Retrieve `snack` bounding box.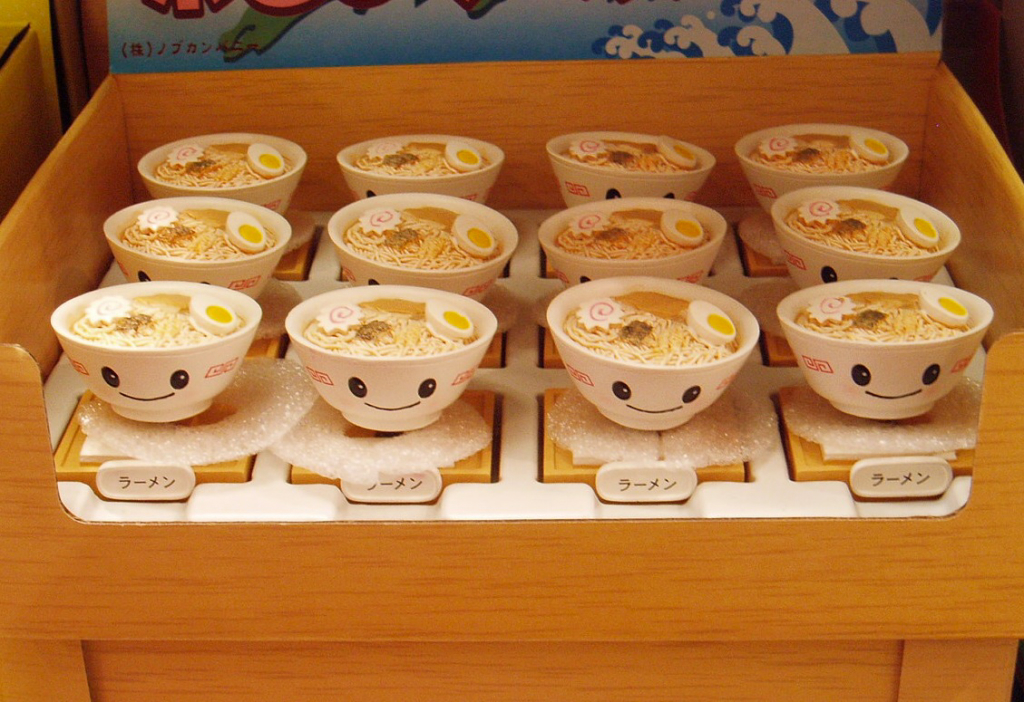
Bounding box: 301,296,485,382.
